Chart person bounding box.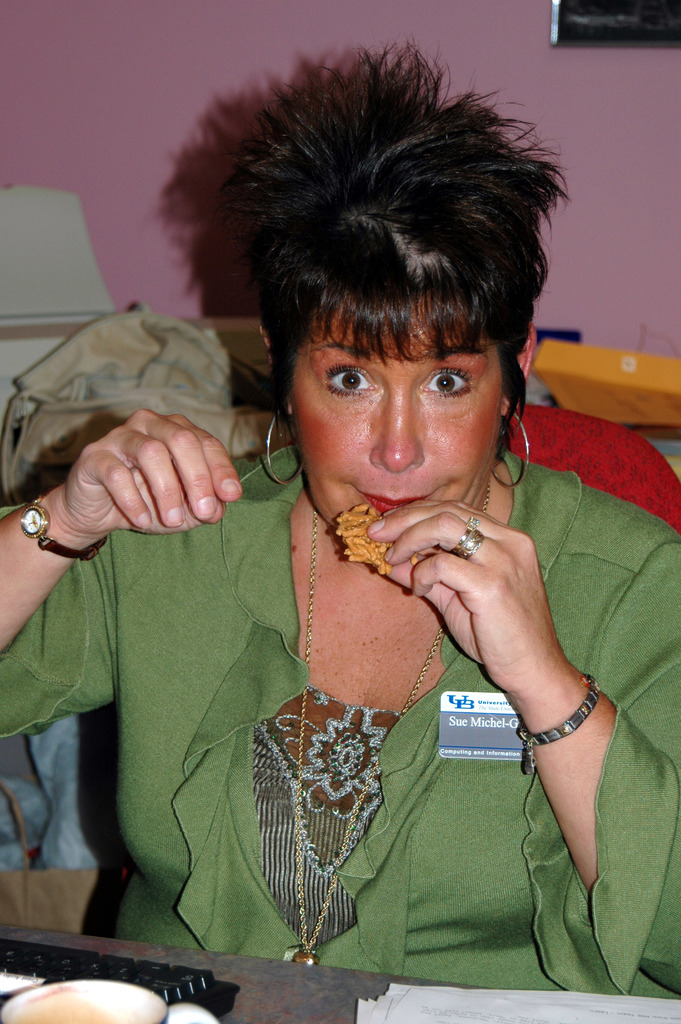
Charted: region(129, 62, 637, 1014).
